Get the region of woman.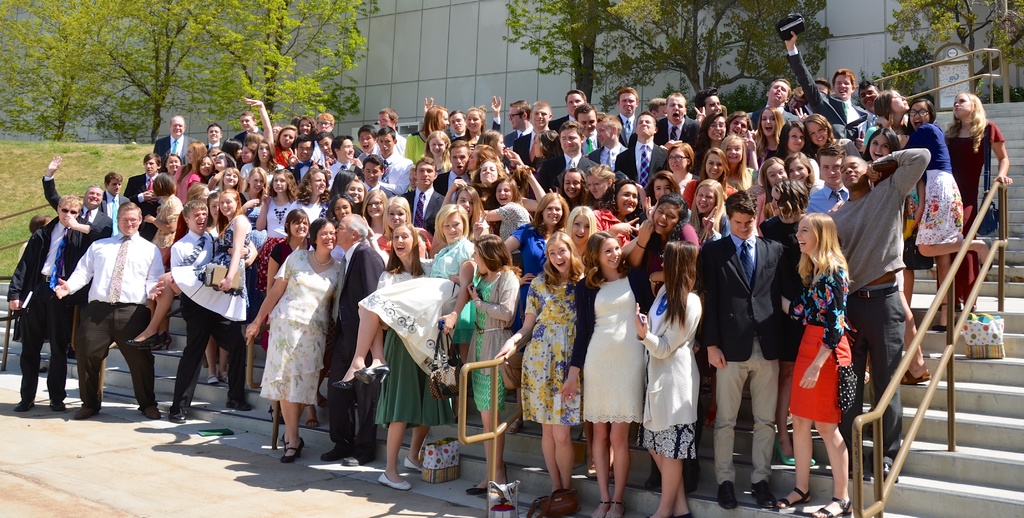
bbox=[314, 174, 366, 231].
